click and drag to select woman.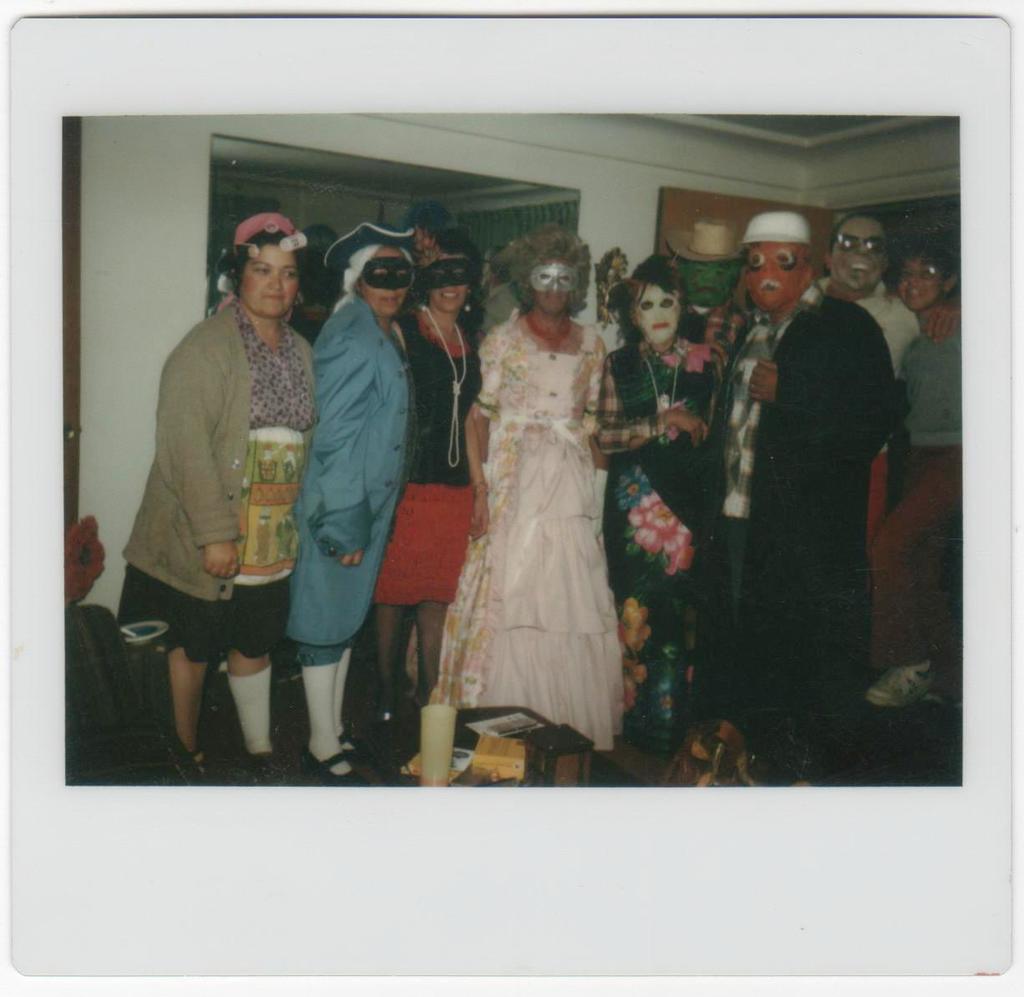
Selection: Rect(434, 226, 651, 741).
